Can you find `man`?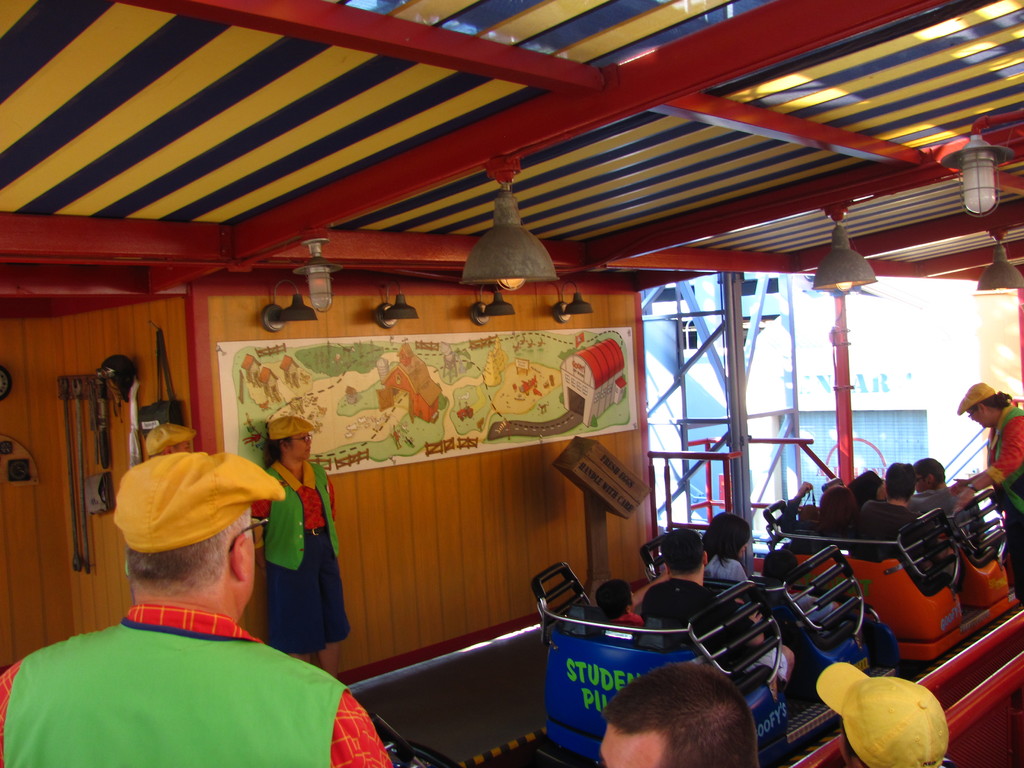
Yes, bounding box: pyautogui.locateOnScreen(22, 447, 378, 767).
